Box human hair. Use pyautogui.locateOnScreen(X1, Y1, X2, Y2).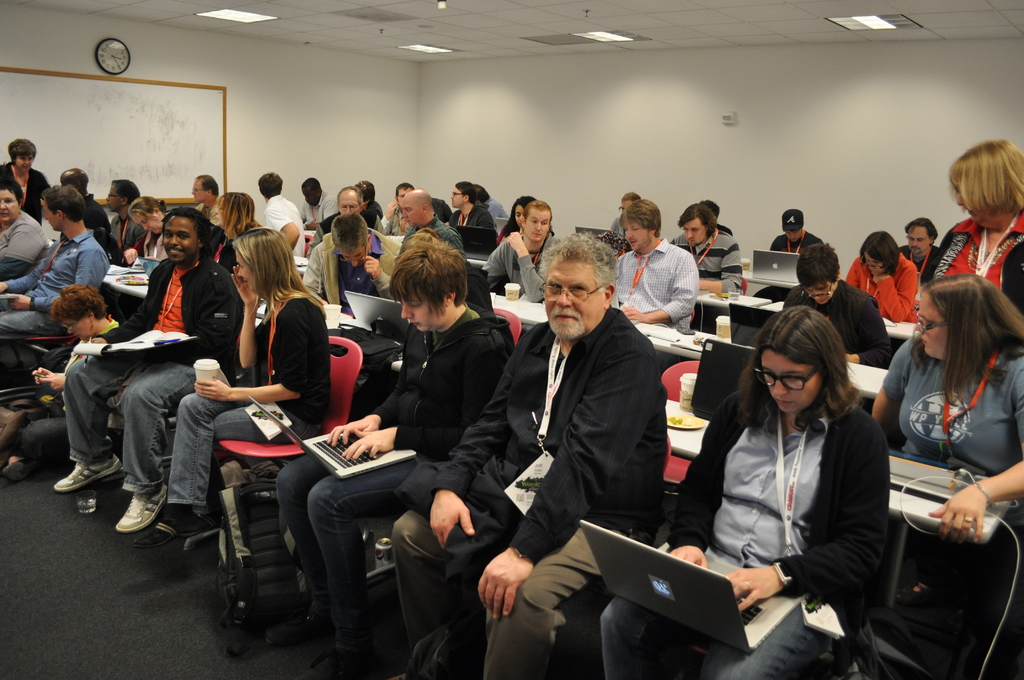
pyautogui.locateOnScreen(216, 188, 256, 236).
